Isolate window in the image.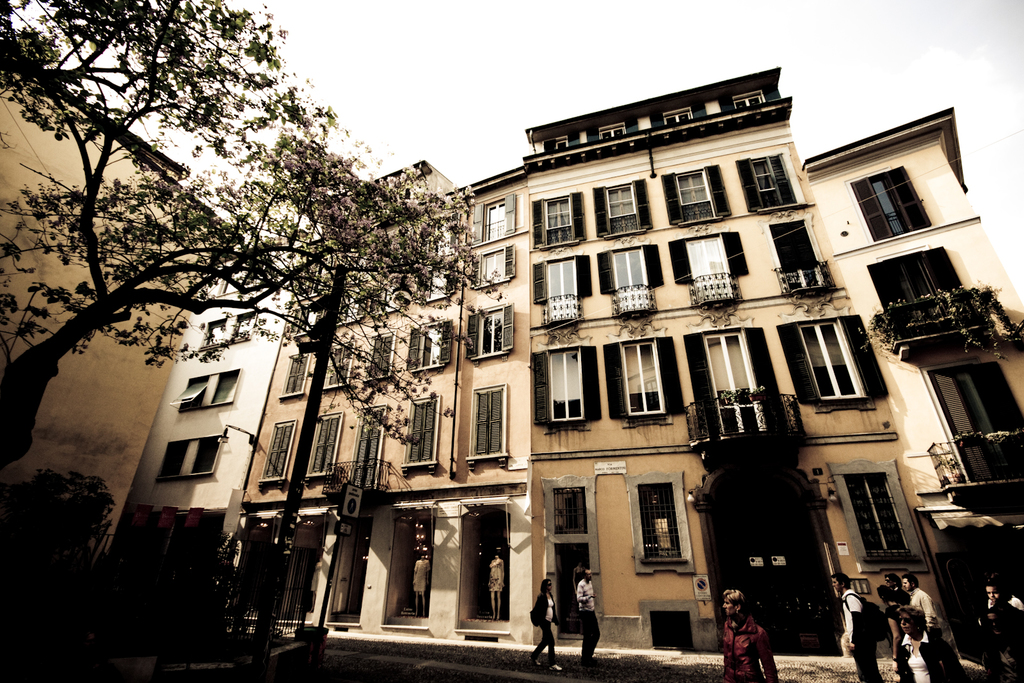
Isolated region: left=471, top=382, right=515, bottom=470.
